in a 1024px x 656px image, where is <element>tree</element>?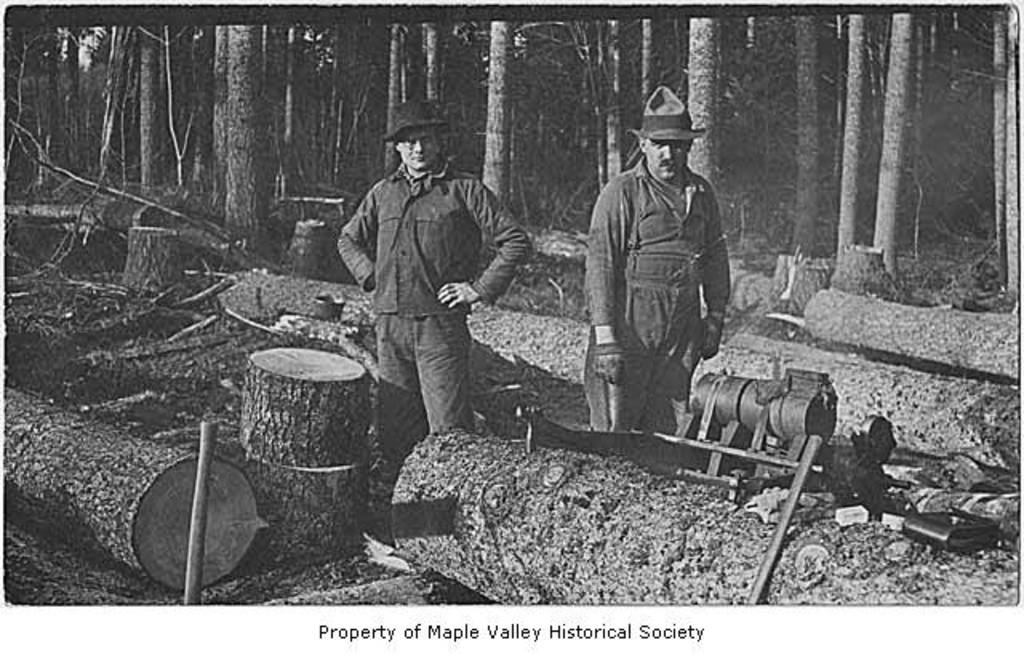
x1=227, y1=24, x2=269, y2=232.
